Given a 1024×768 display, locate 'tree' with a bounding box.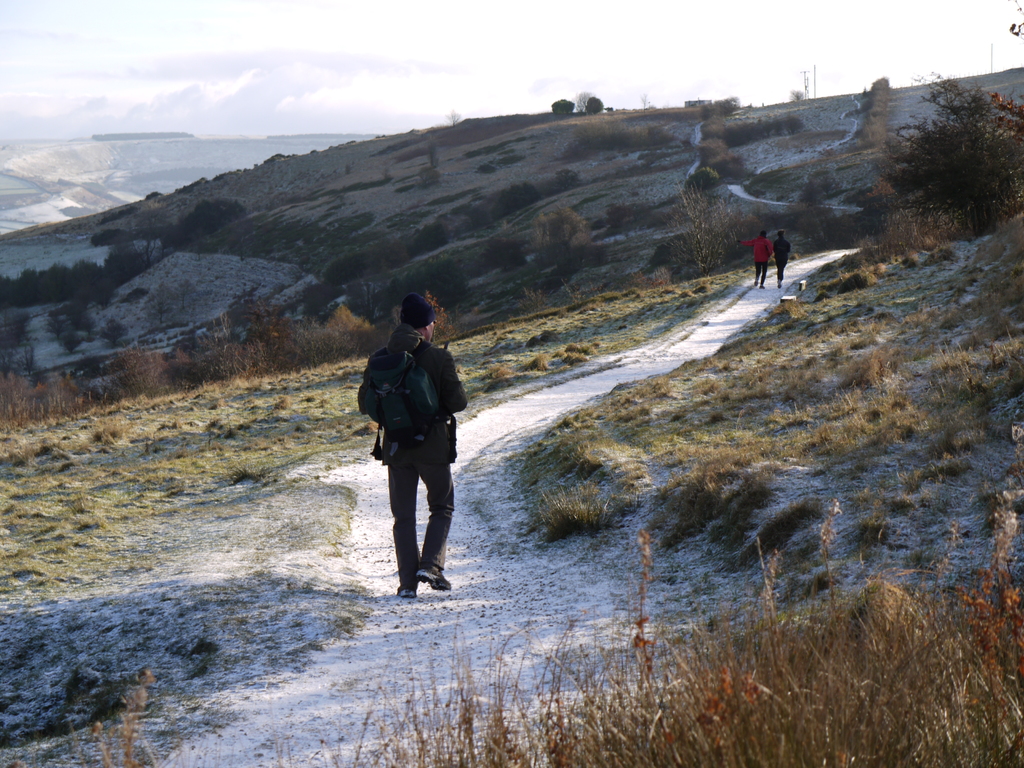
Located: left=586, top=94, right=605, bottom=117.
